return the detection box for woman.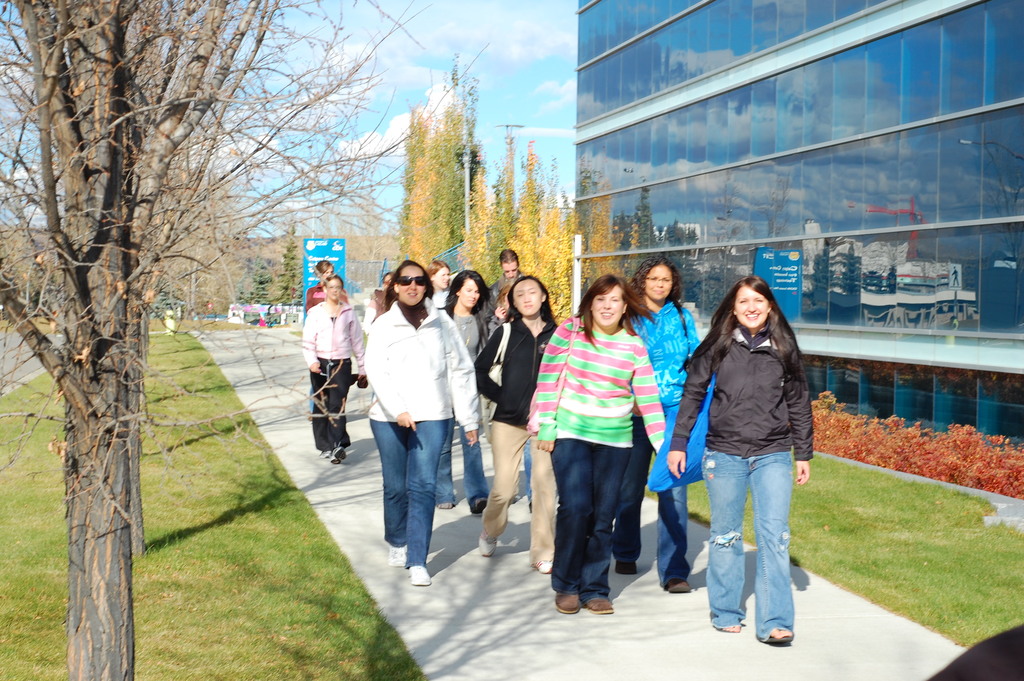
crop(465, 270, 556, 572).
